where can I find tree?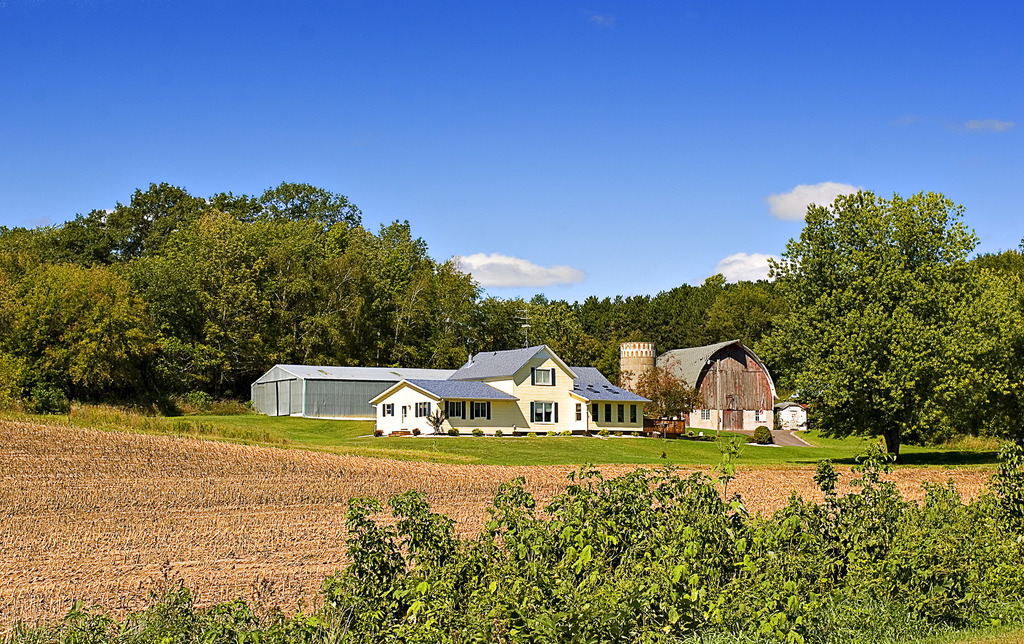
You can find it at crop(0, 264, 164, 385).
